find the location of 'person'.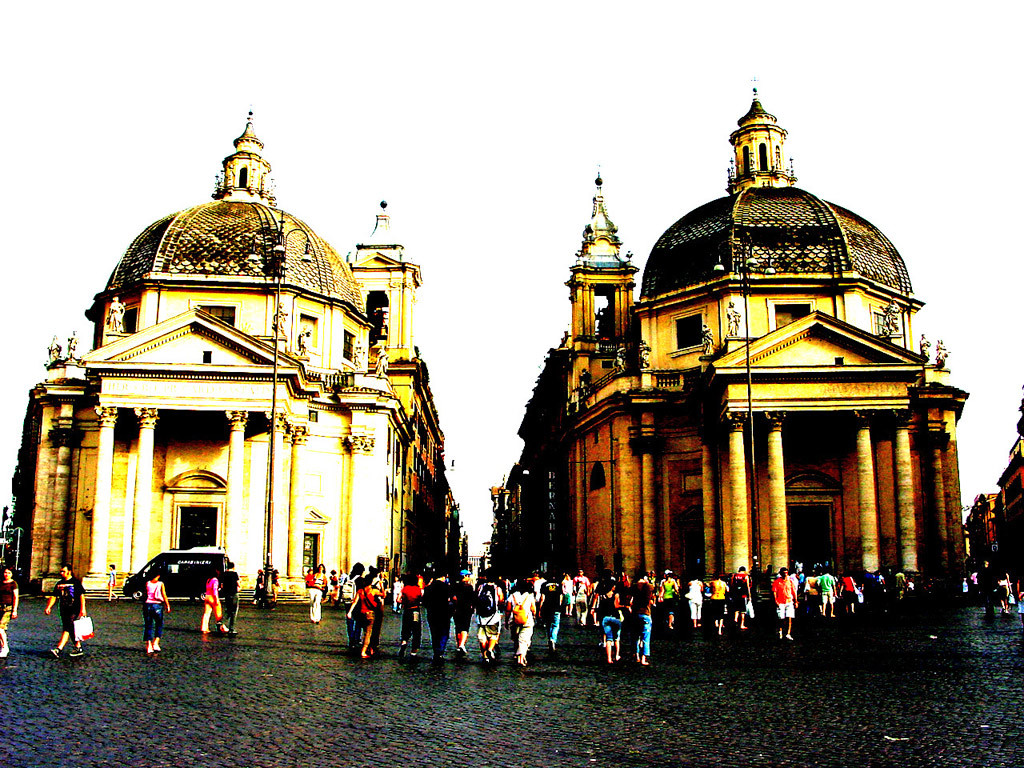
Location: region(45, 564, 88, 665).
